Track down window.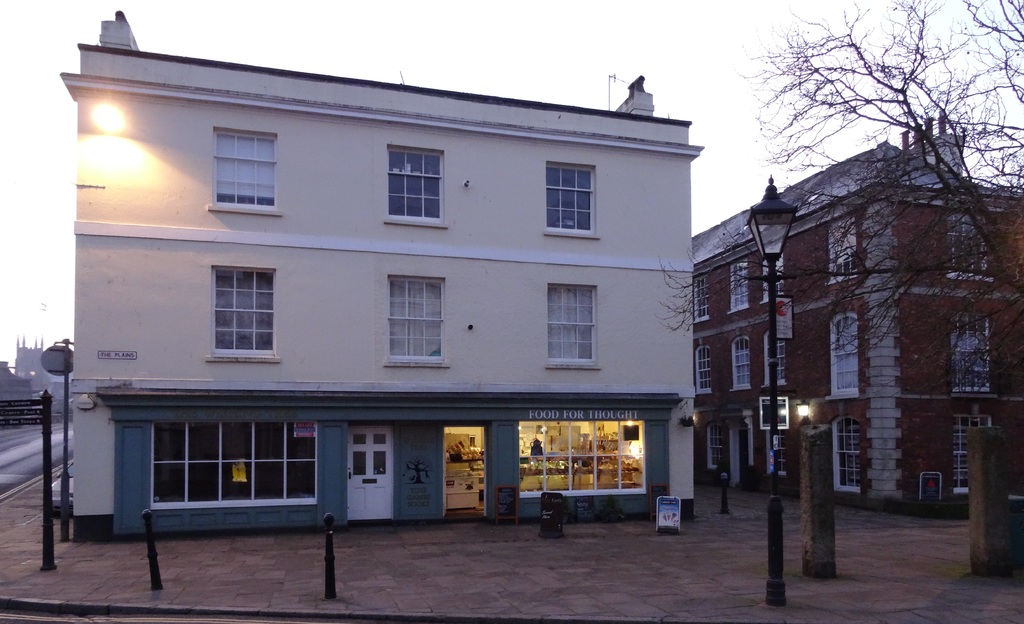
Tracked to (x1=947, y1=412, x2=993, y2=466).
